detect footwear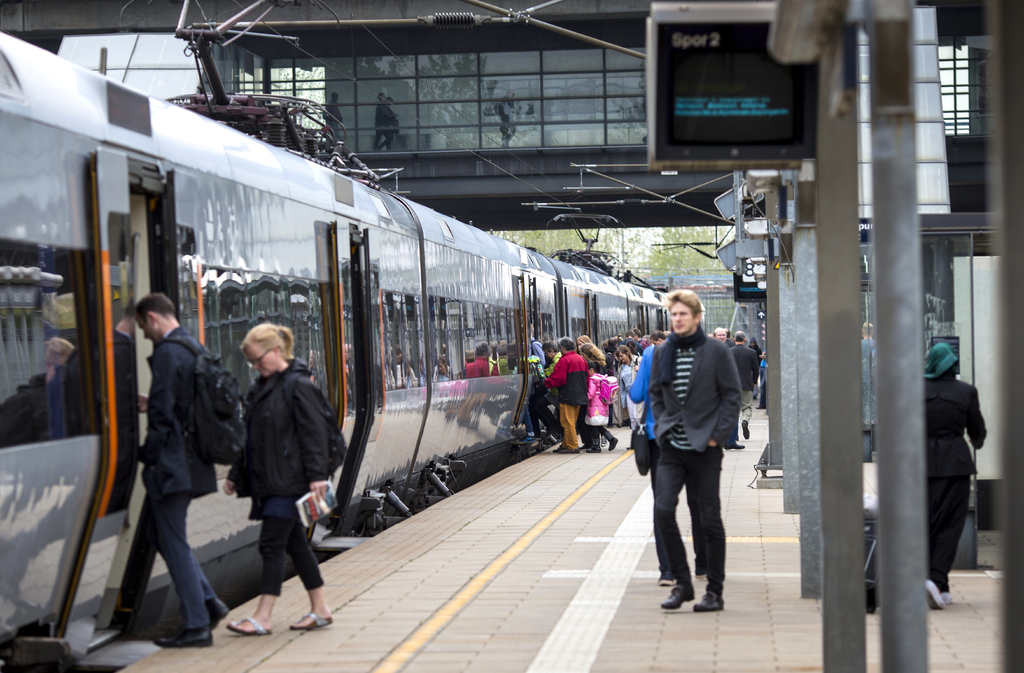
[585,444,604,454]
